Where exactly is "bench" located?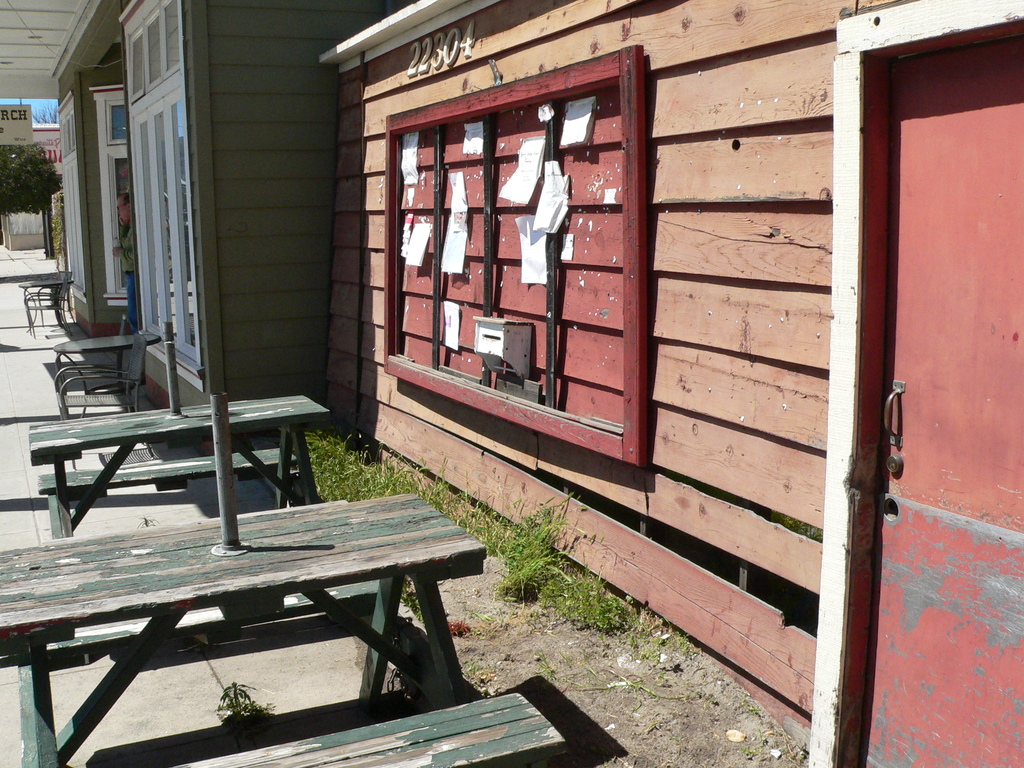
Its bounding box is 28 392 373 543.
